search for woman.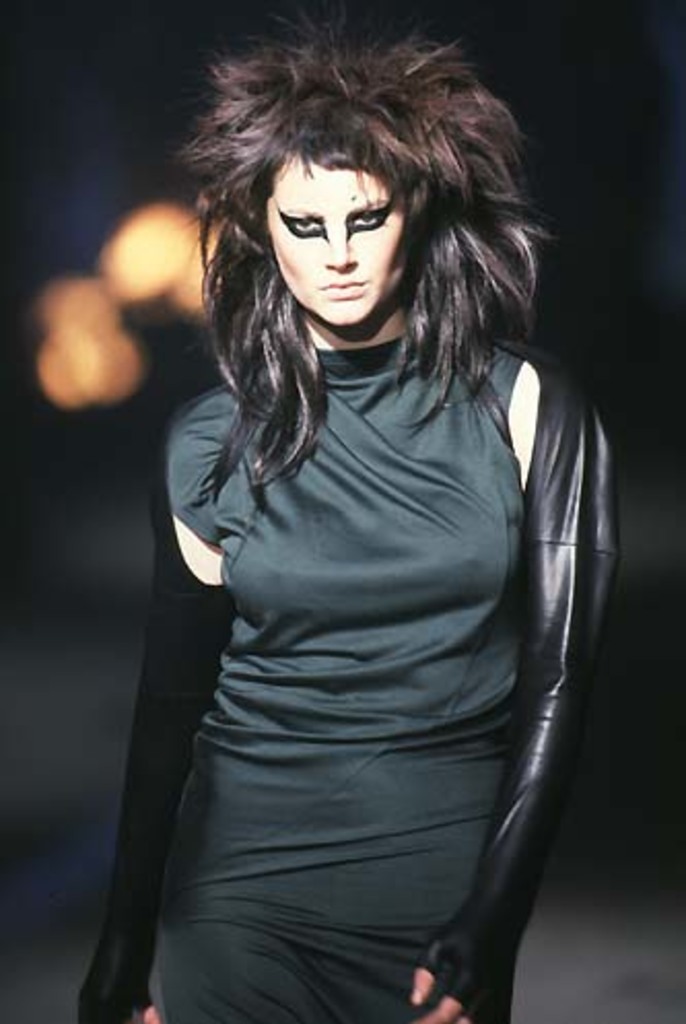
Found at (x1=84, y1=29, x2=634, y2=1023).
